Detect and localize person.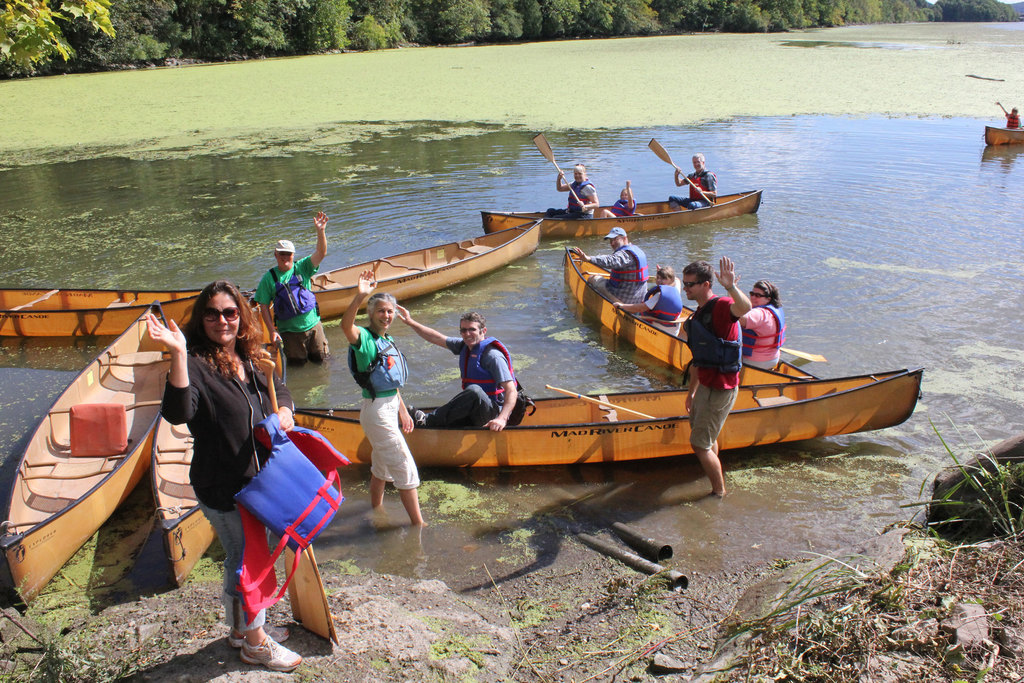
Localized at box=[685, 255, 751, 497].
